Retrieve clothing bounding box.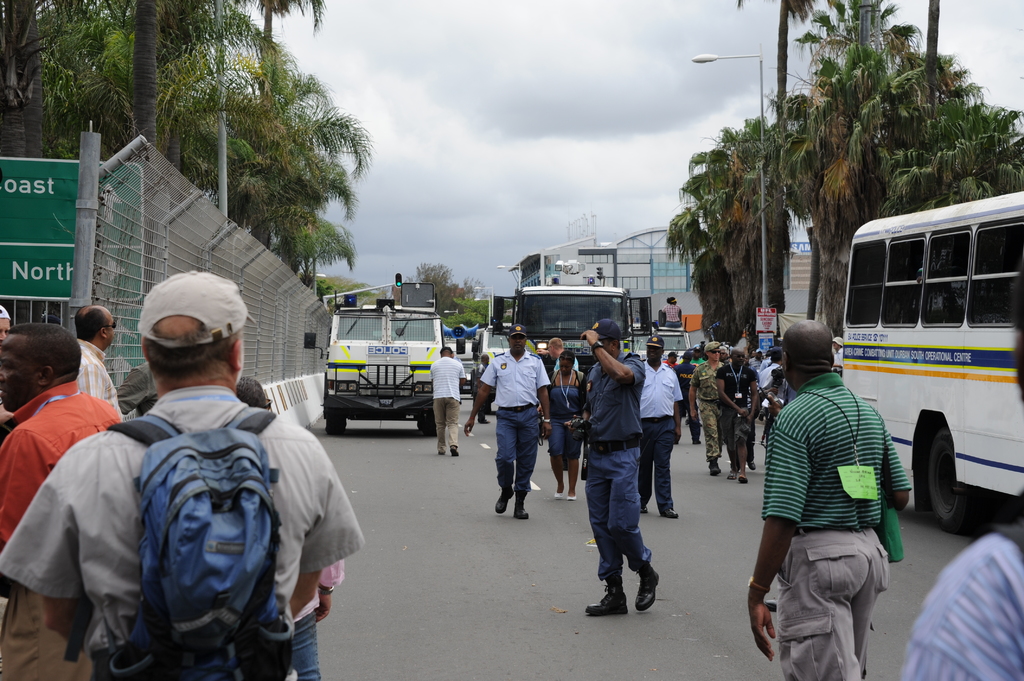
Bounding box: 0/387/358/680.
